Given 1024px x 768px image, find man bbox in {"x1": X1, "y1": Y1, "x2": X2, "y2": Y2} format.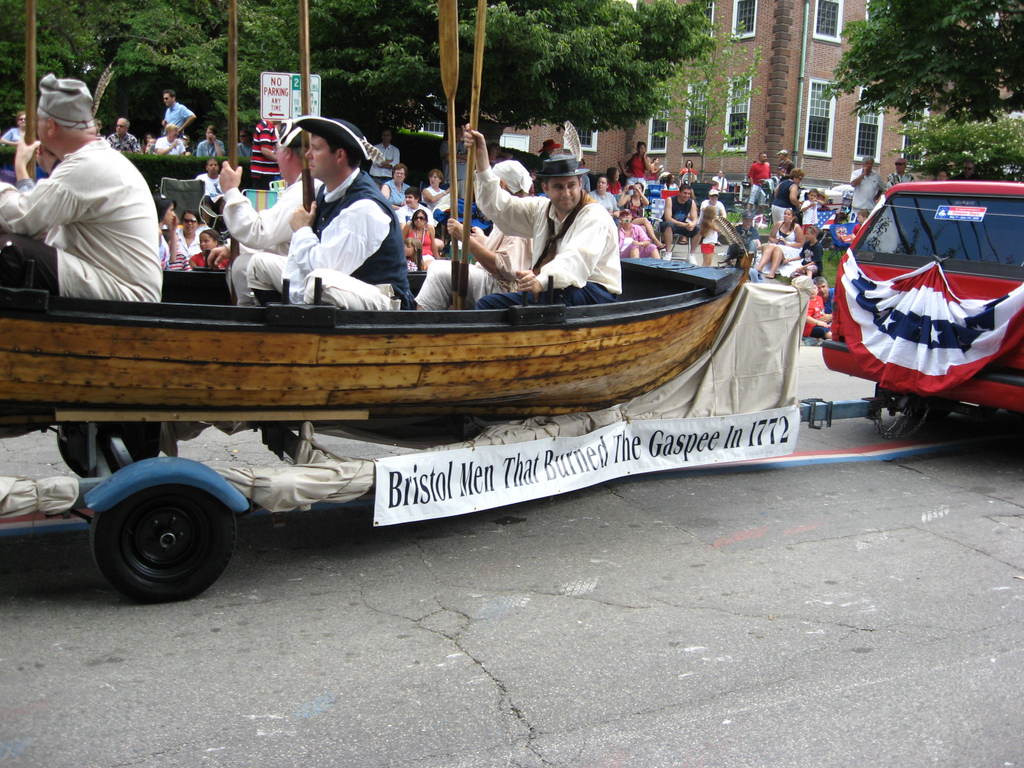
{"x1": 847, "y1": 150, "x2": 882, "y2": 220}.
